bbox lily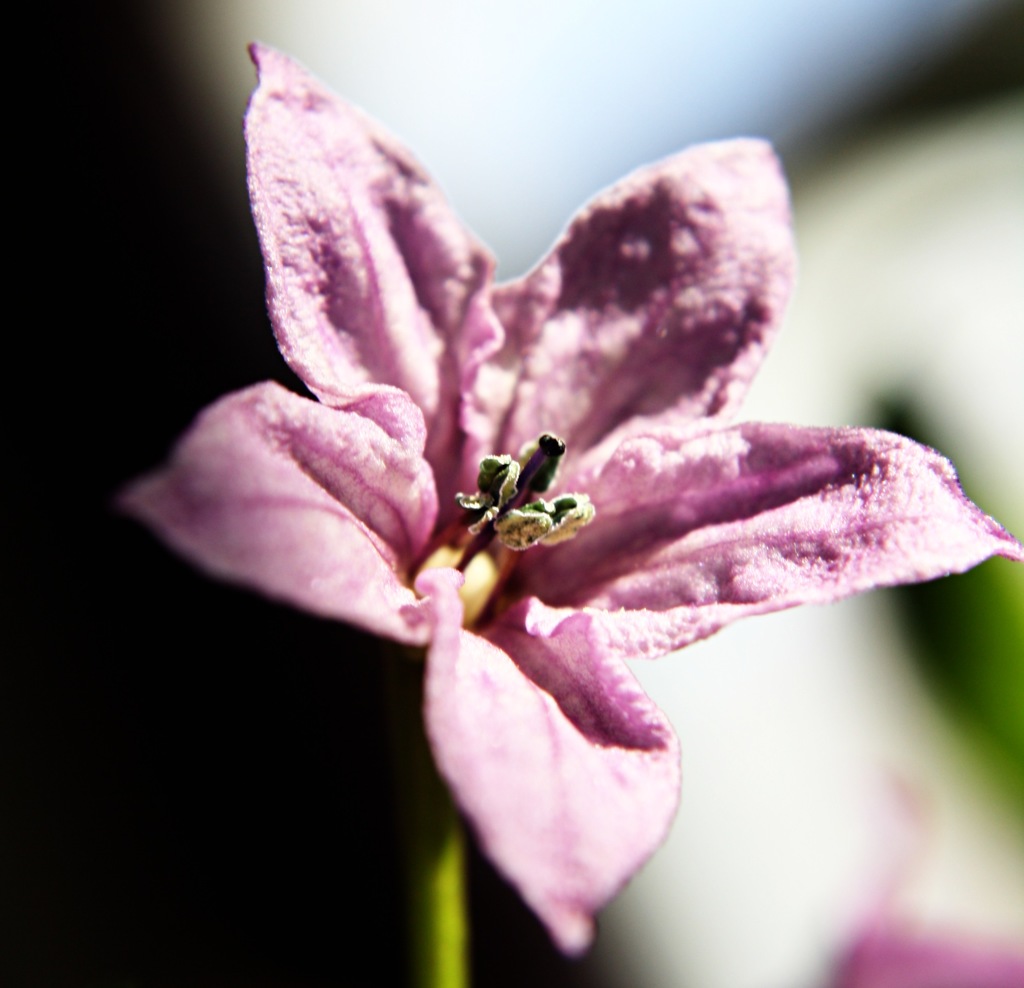
(124, 38, 1023, 947)
